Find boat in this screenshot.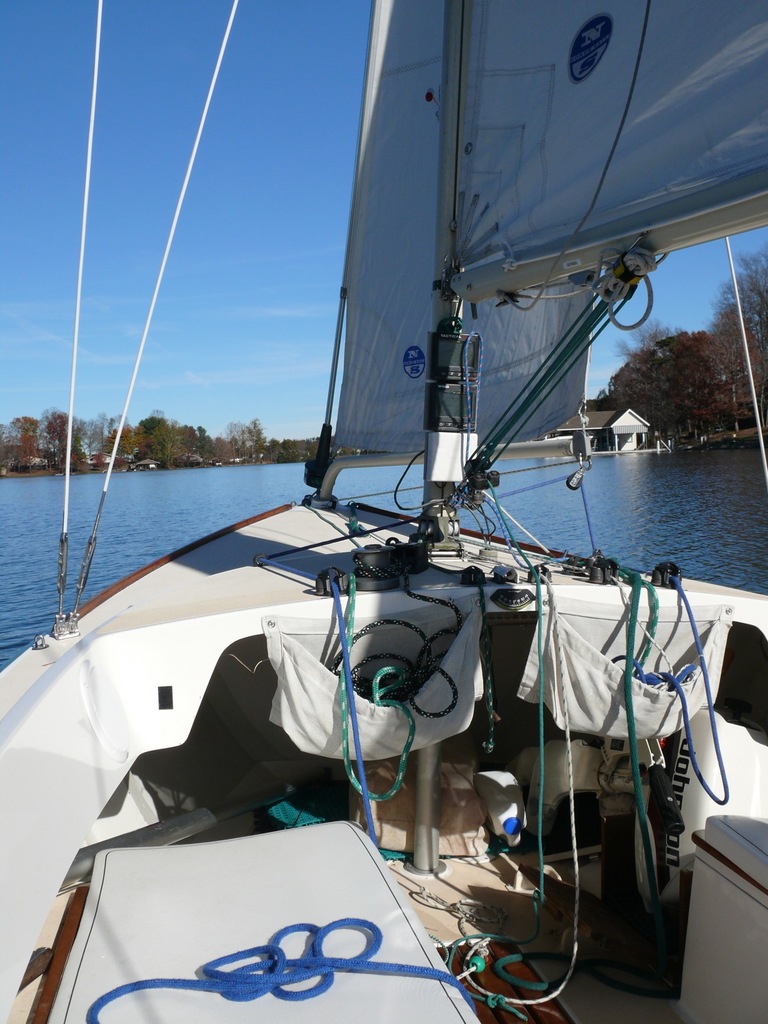
The bounding box for boat is 4,231,767,996.
